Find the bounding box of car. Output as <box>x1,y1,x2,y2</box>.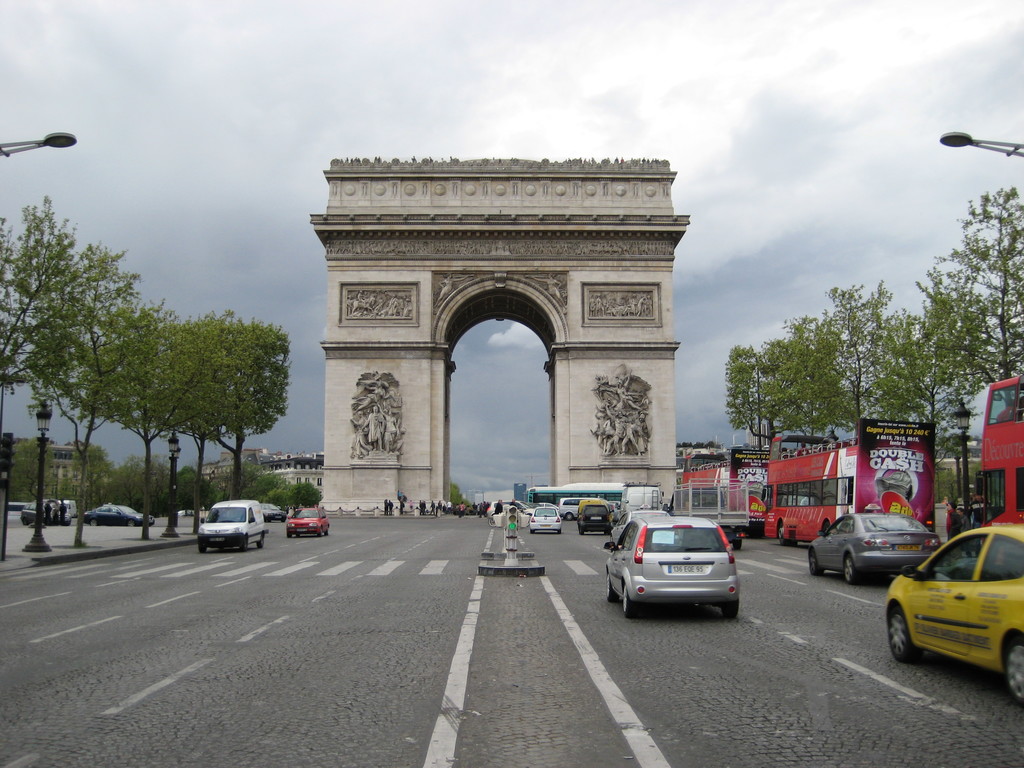
<box>802,509,947,581</box>.
